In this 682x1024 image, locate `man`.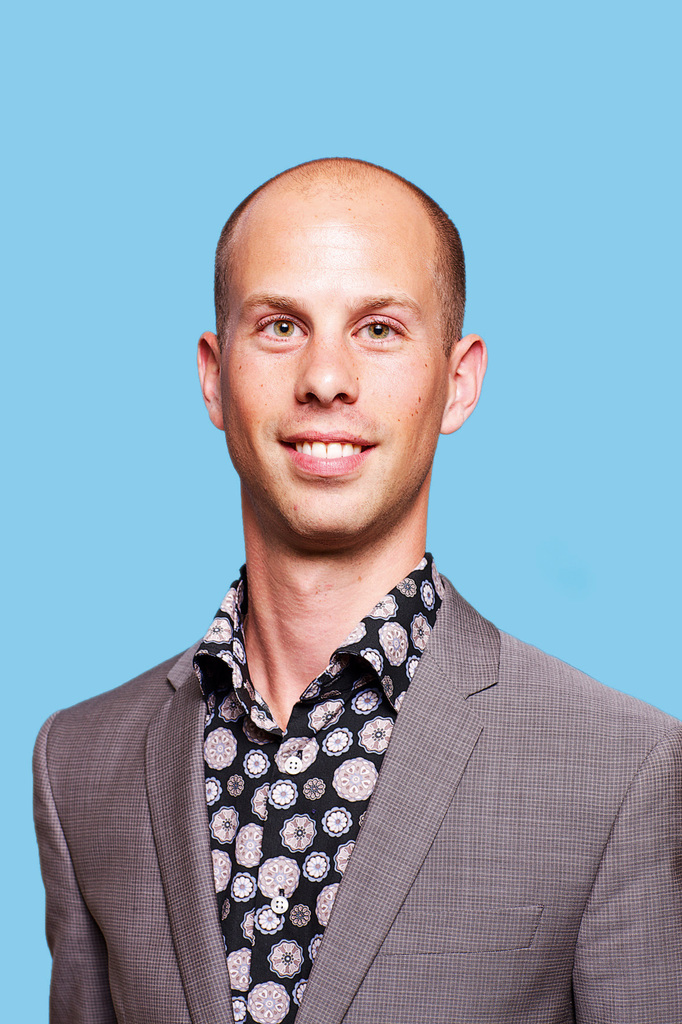
Bounding box: 79:171:657:1023.
